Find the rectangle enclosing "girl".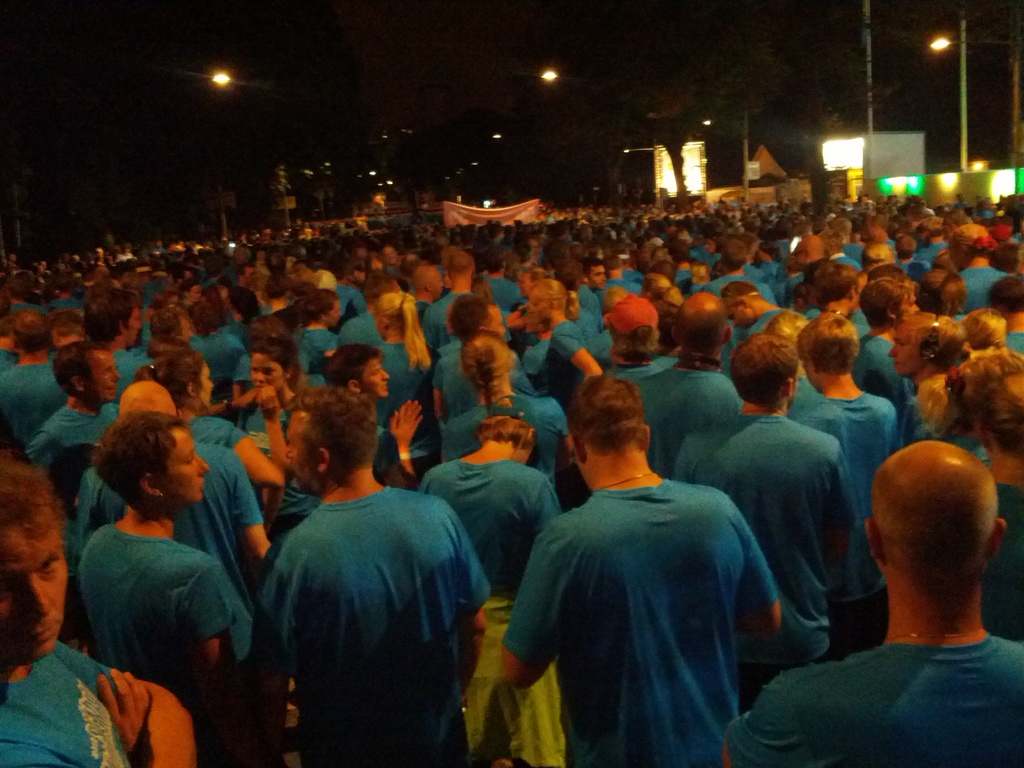
bbox(378, 298, 435, 471).
